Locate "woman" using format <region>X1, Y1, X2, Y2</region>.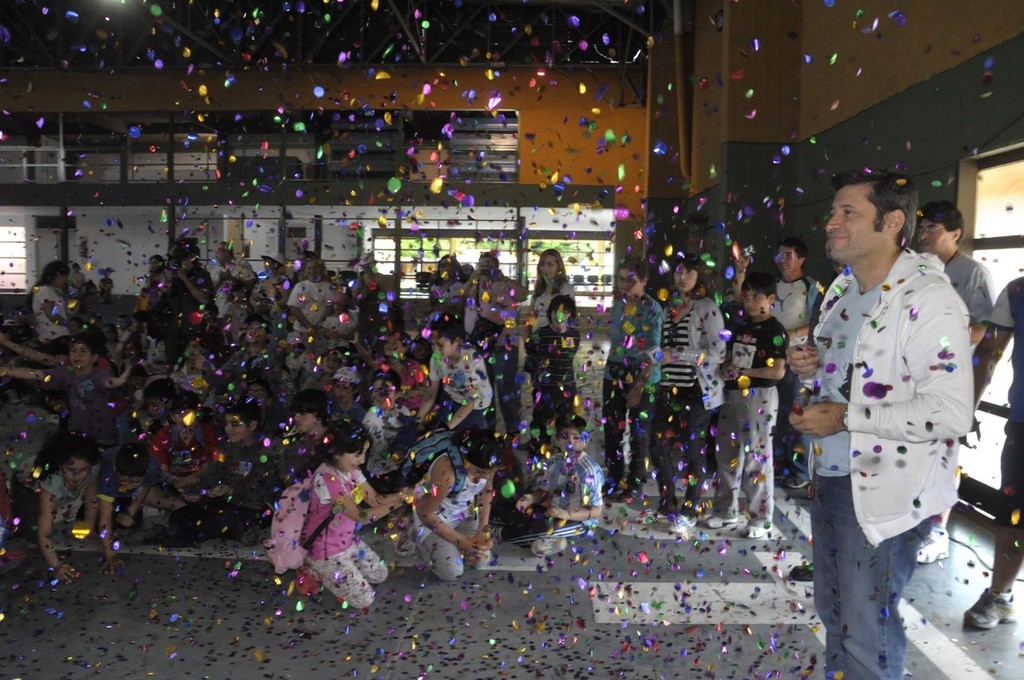
<region>532, 247, 585, 454</region>.
